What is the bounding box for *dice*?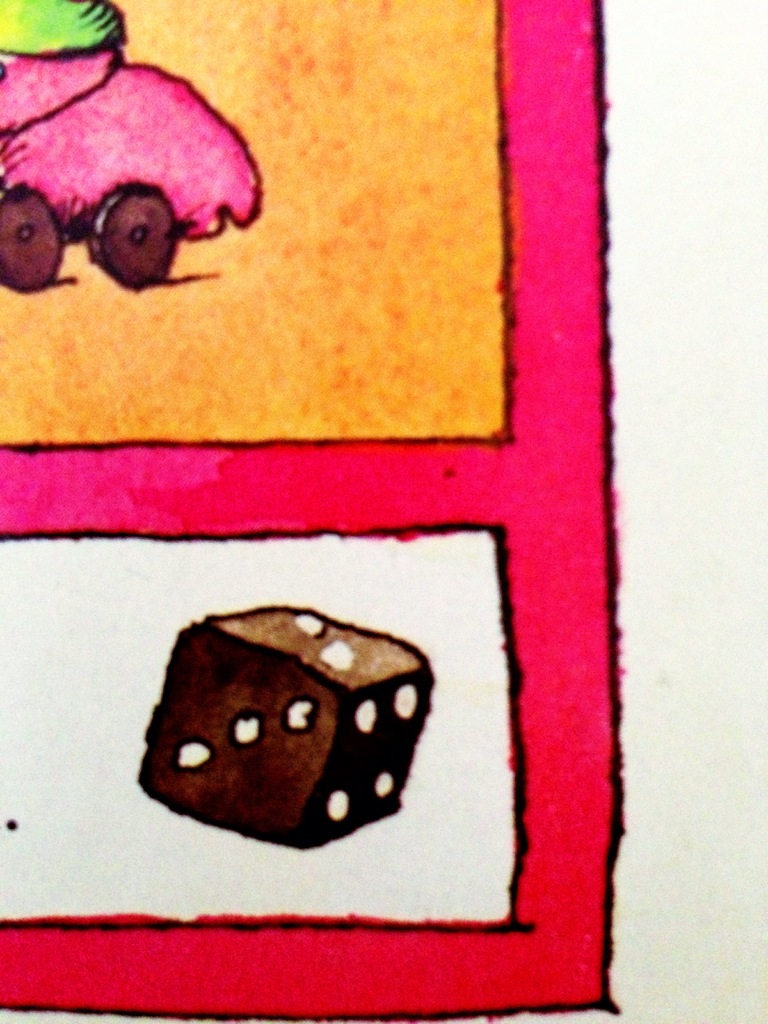
138/618/435/847.
